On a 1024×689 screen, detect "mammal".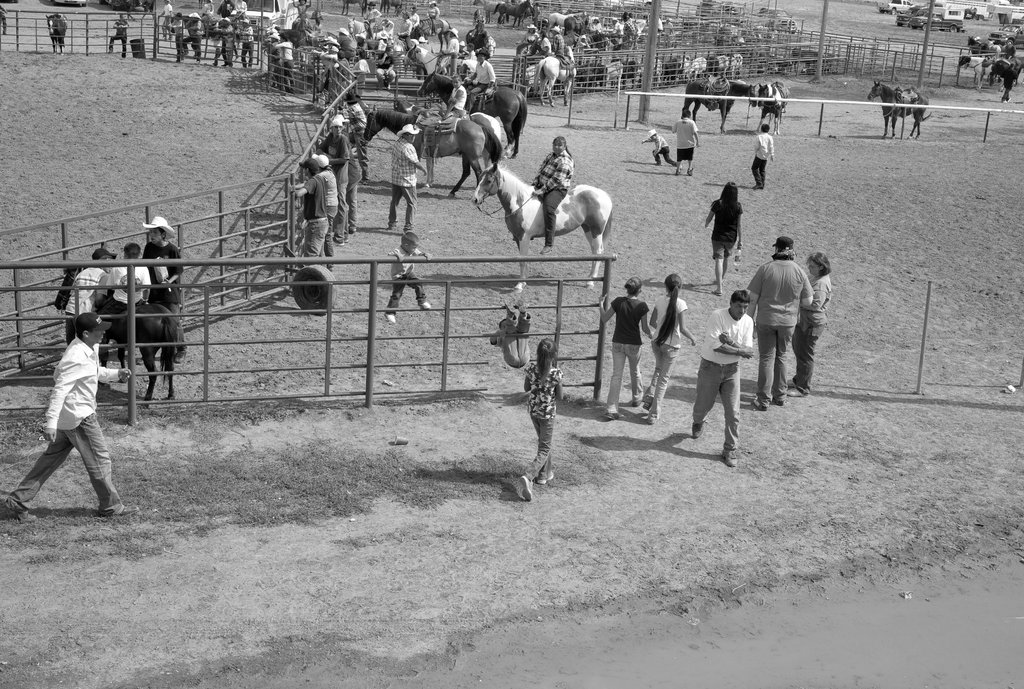
[x1=690, y1=290, x2=753, y2=467].
